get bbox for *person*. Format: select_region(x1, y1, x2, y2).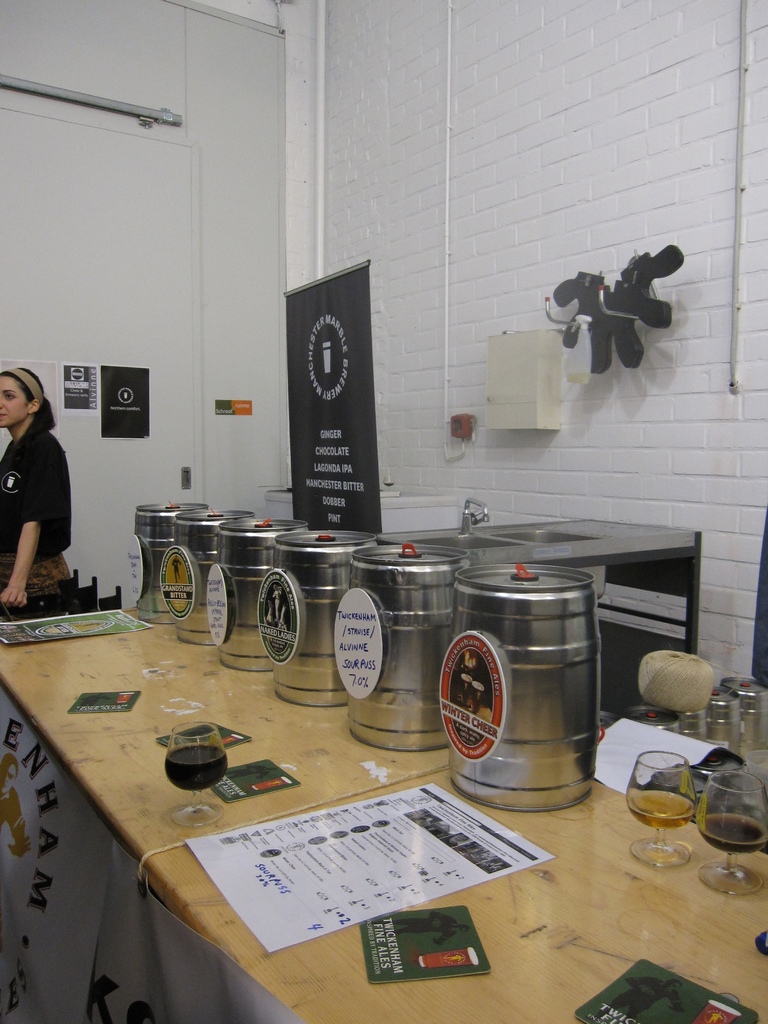
select_region(0, 367, 82, 611).
